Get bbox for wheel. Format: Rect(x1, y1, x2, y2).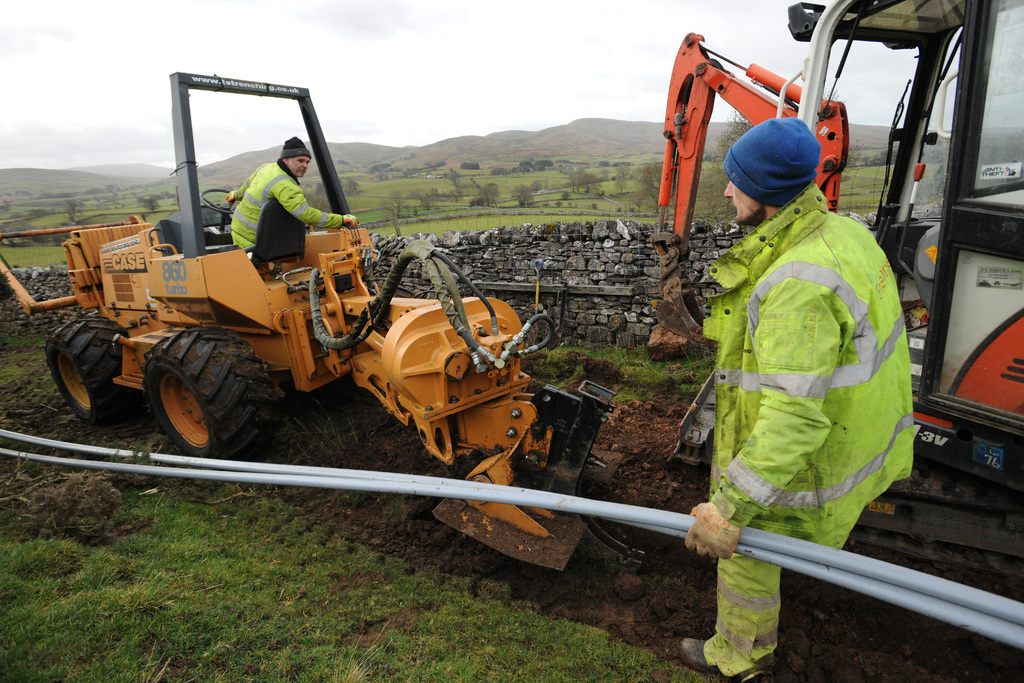
Rect(128, 324, 263, 444).
